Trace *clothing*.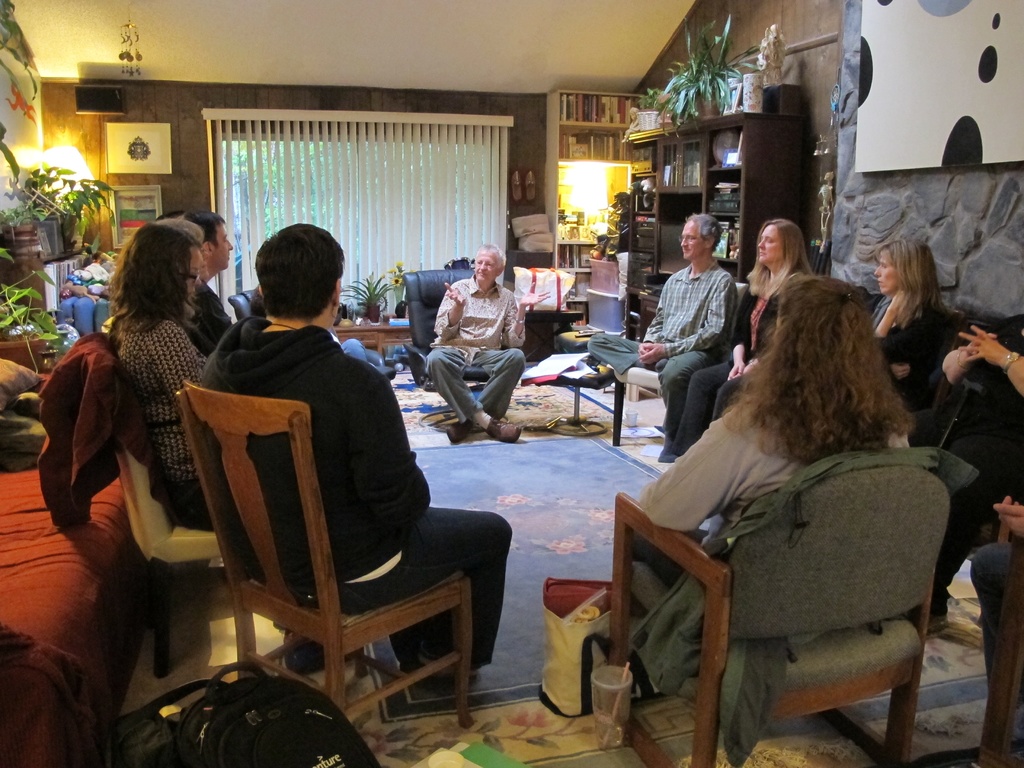
Traced to bbox=[223, 300, 517, 669].
